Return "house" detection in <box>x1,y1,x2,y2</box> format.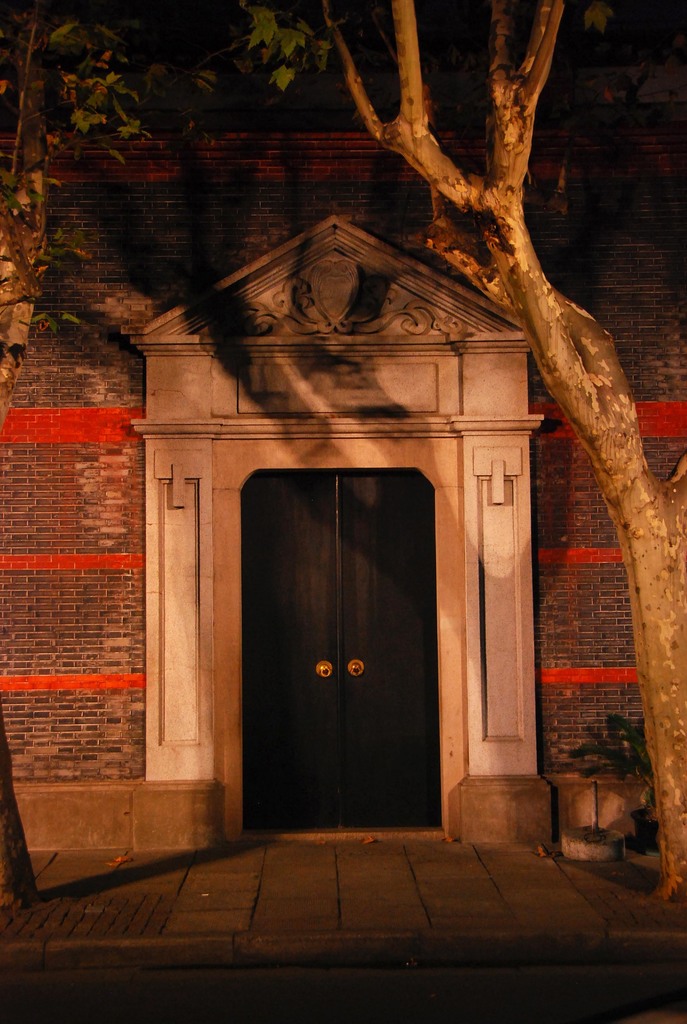
<box>15,182,656,904</box>.
